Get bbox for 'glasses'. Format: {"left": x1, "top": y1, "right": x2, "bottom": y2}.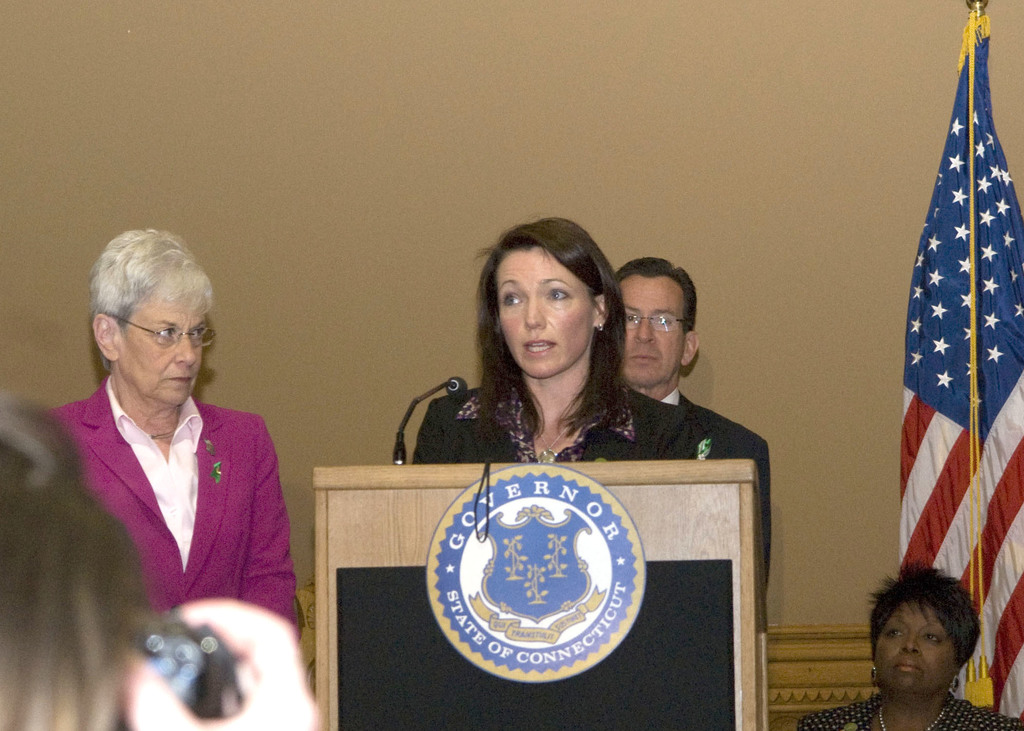
{"left": 623, "top": 314, "right": 691, "bottom": 334}.
